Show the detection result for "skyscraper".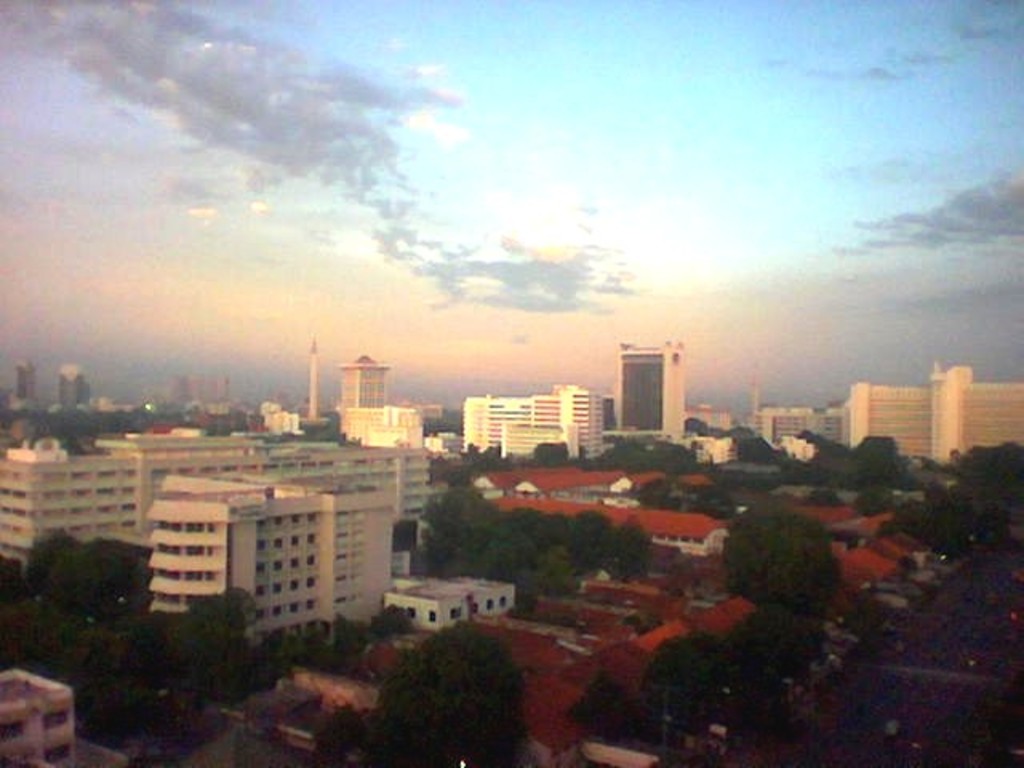
box(6, 352, 35, 400).
